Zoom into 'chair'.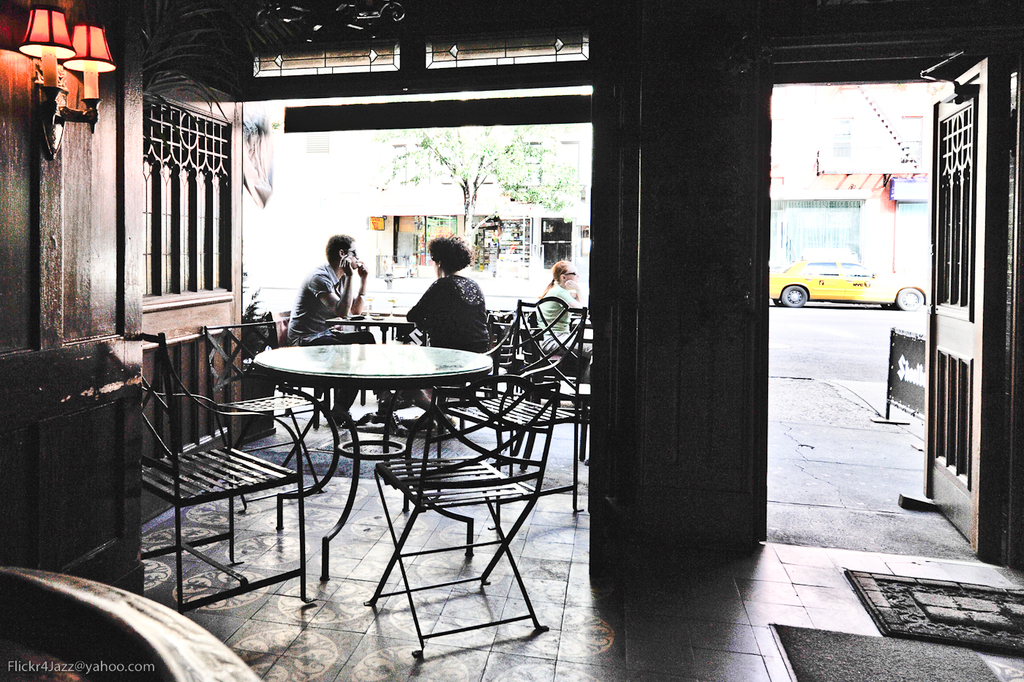
Zoom target: x1=354, y1=375, x2=548, y2=653.
